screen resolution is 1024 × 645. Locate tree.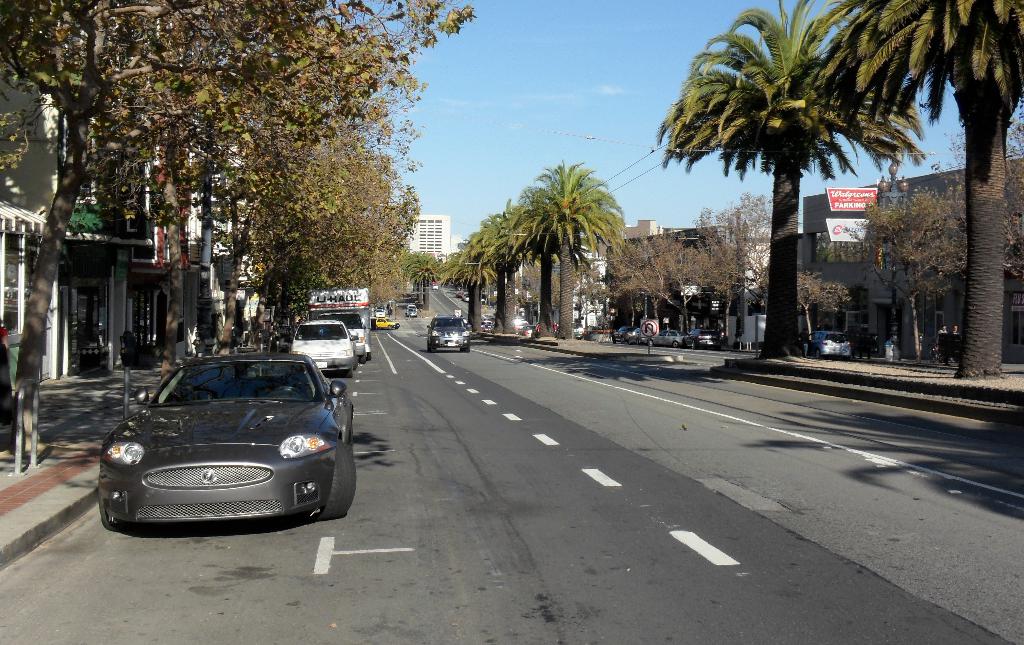
bbox(408, 249, 429, 311).
